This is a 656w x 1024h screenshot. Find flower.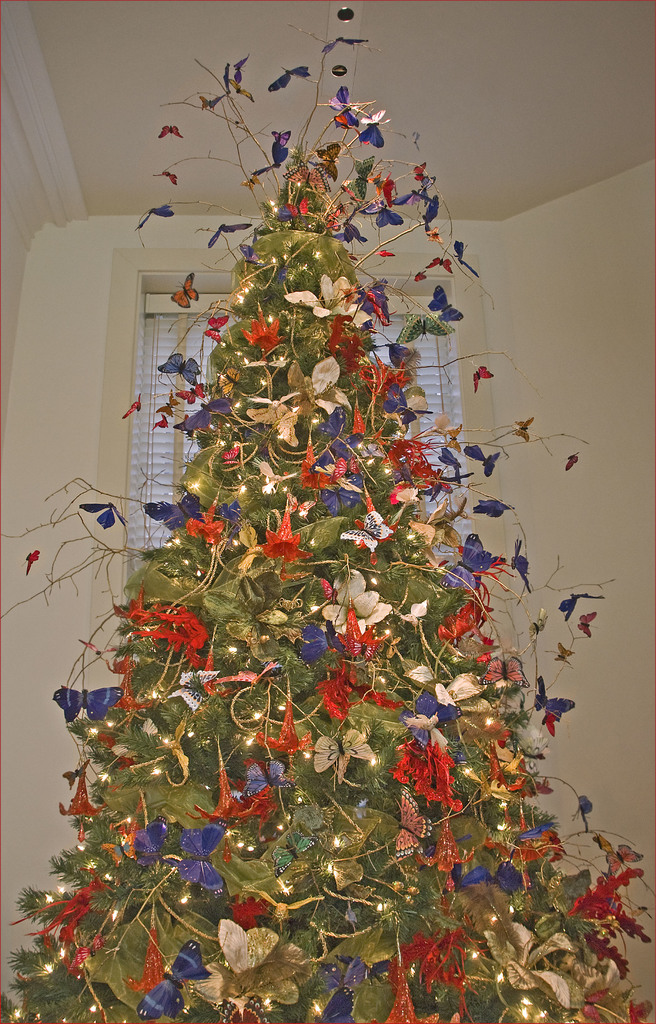
Bounding box: 279, 274, 357, 321.
